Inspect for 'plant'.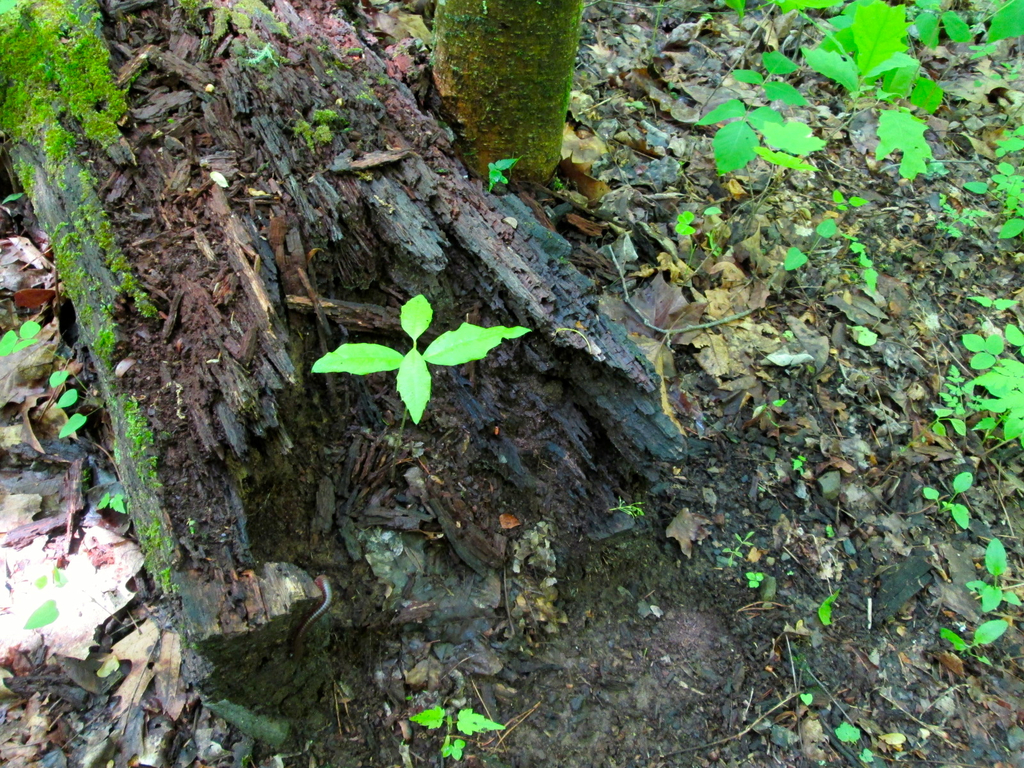
Inspection: select_region(52, 363, 82, 438).
